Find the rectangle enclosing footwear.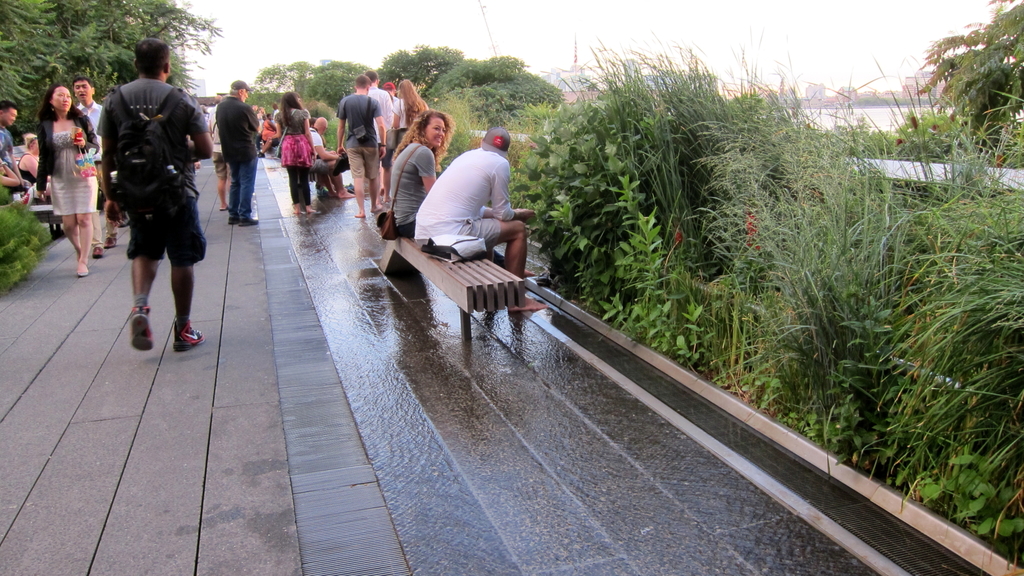
129/296/163/358.
